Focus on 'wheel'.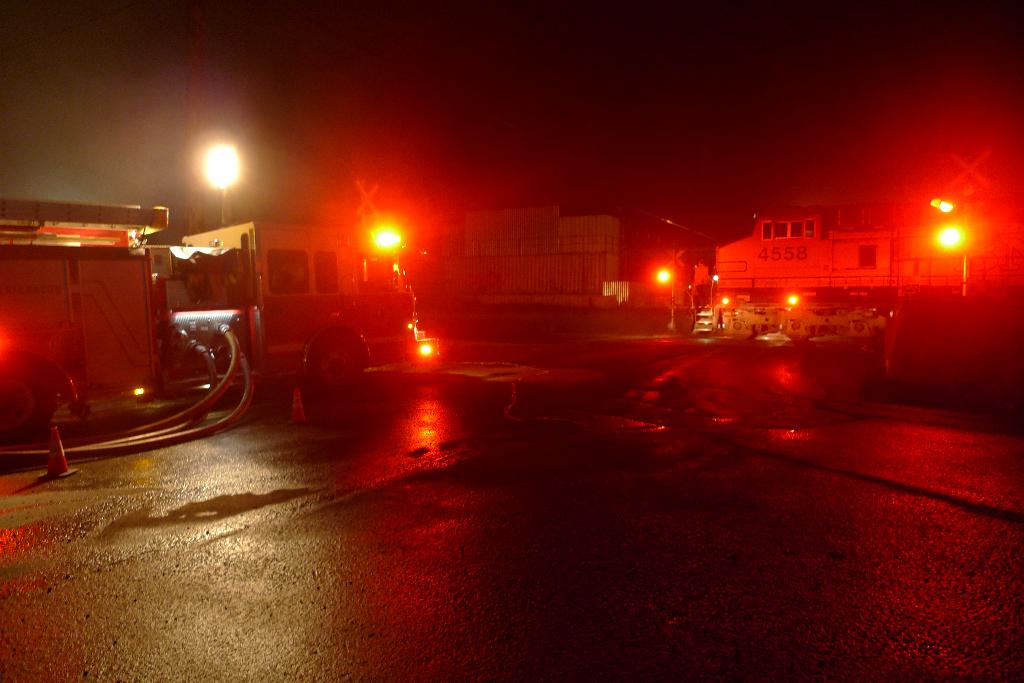
Focused at 0/369/52/440.
